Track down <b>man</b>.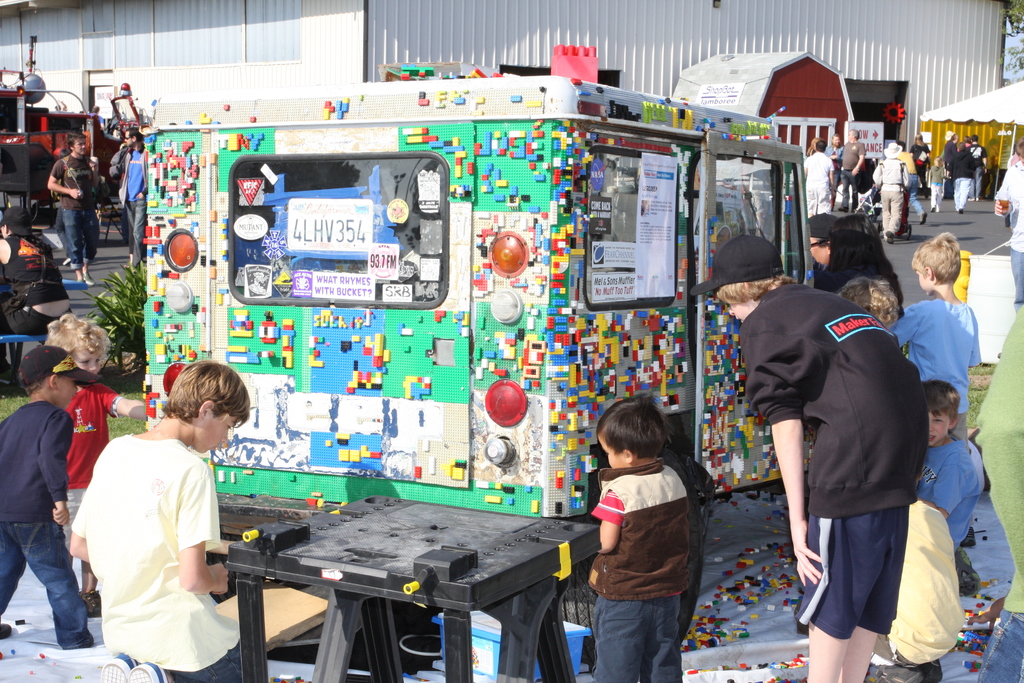
Tracked to (left=39, top=129, right=104, bottom=288).
